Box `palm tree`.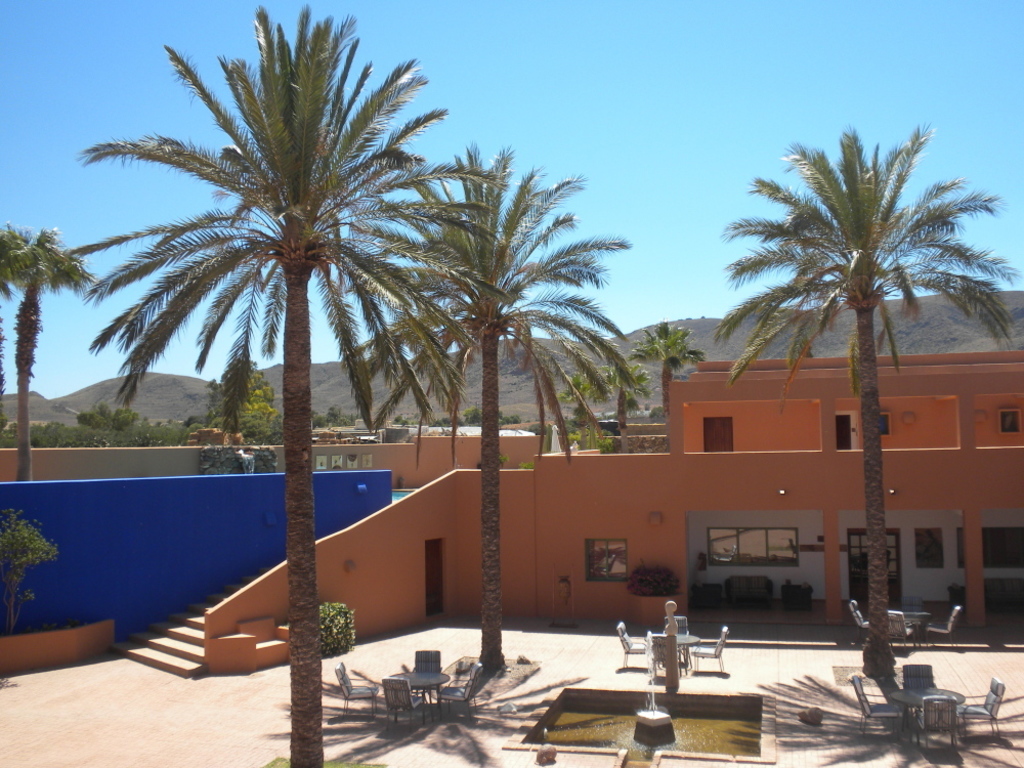
{"x1": 714, "y1": 125, "x2": 1021, "y2": 678}.
